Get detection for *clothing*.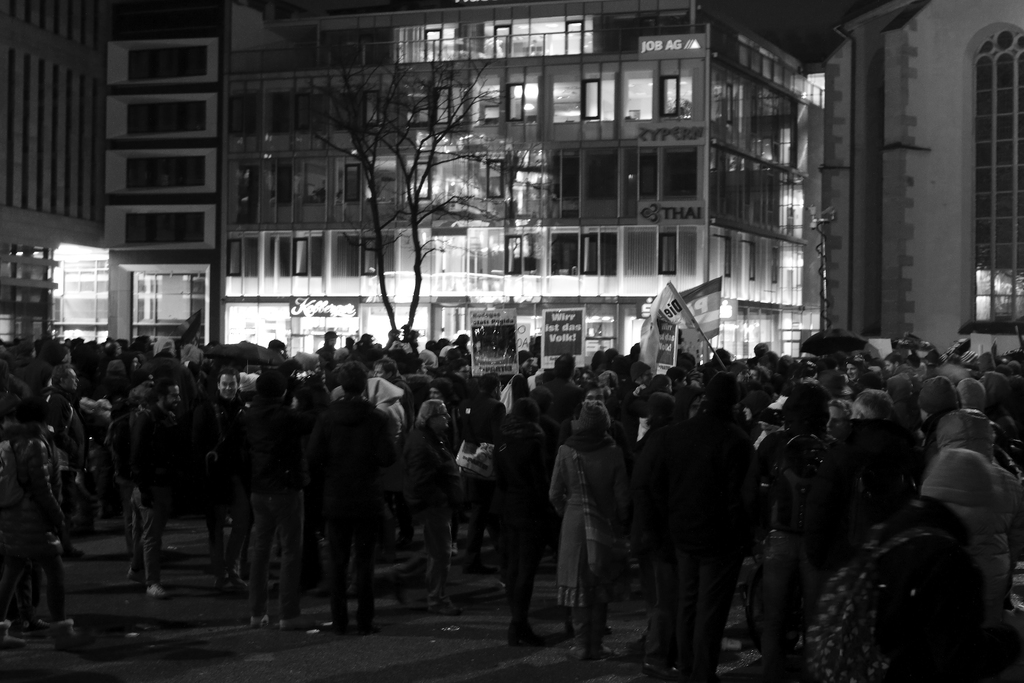
Detection: x1=126, y1=394, x2=181, y2=508.
